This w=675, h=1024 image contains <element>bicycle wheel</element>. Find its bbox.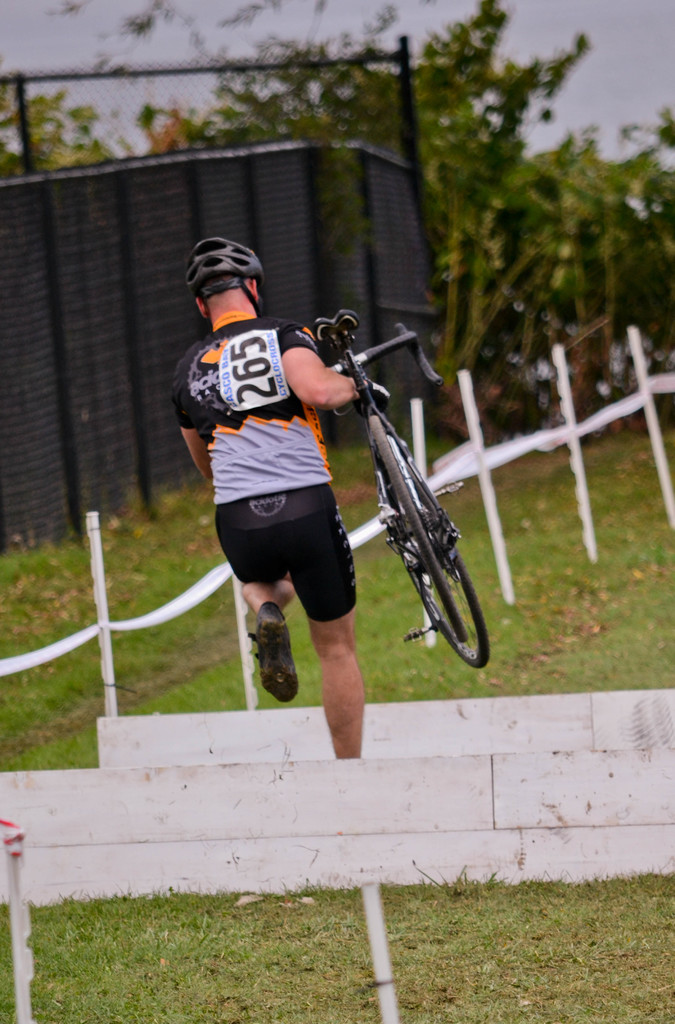
detection(365, 419, 470, 652).
